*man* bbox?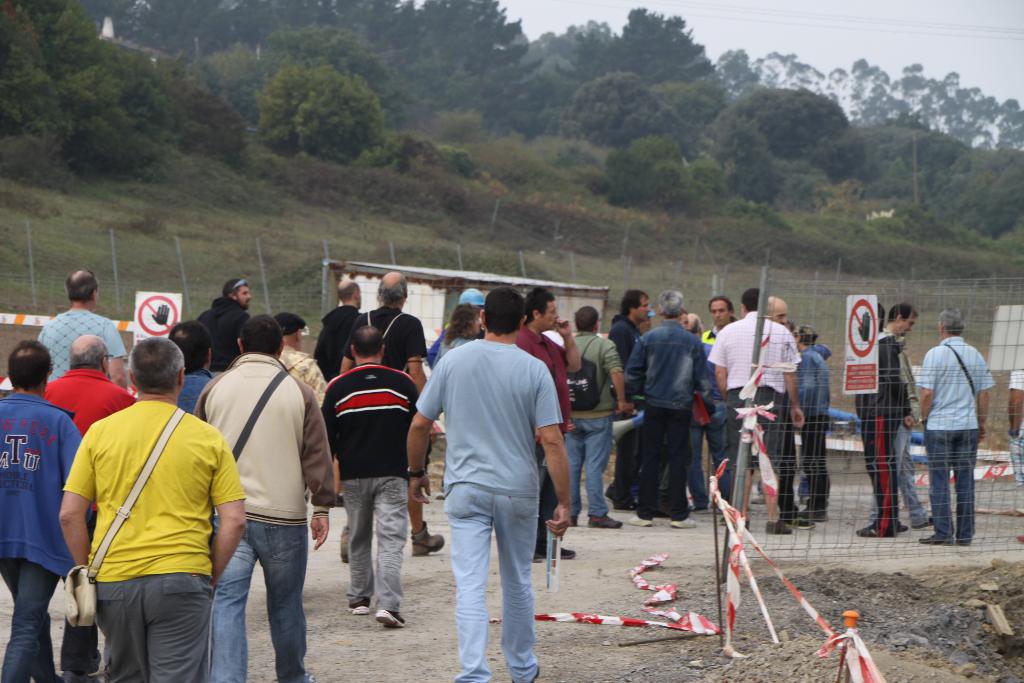
191 274 256 374
